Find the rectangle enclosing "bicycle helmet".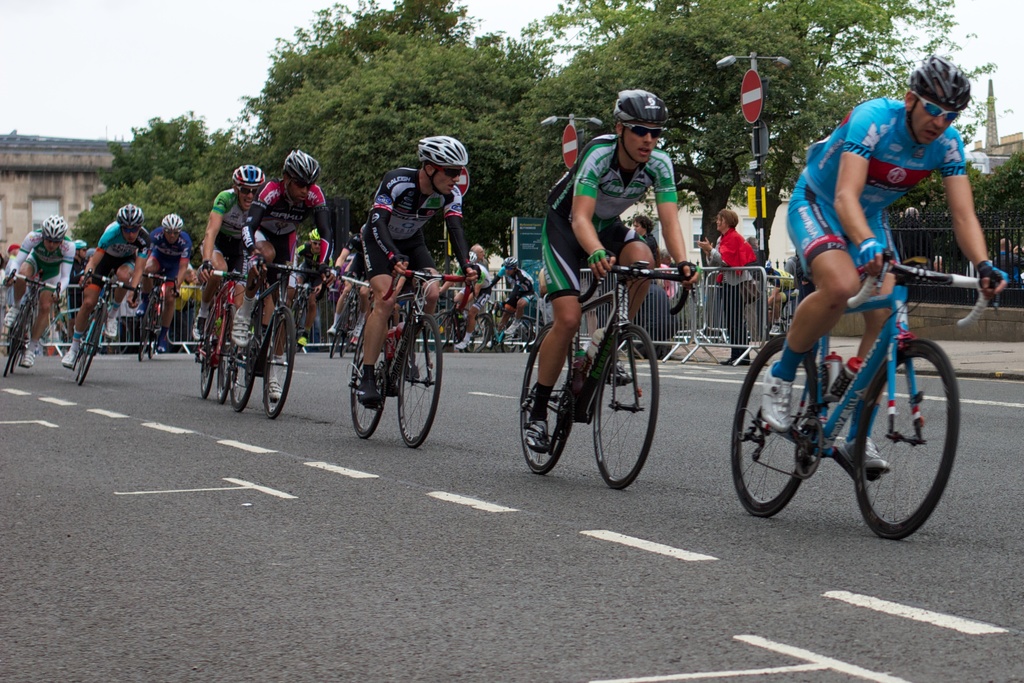
left=230, top=161, right=262, bottom=185.
